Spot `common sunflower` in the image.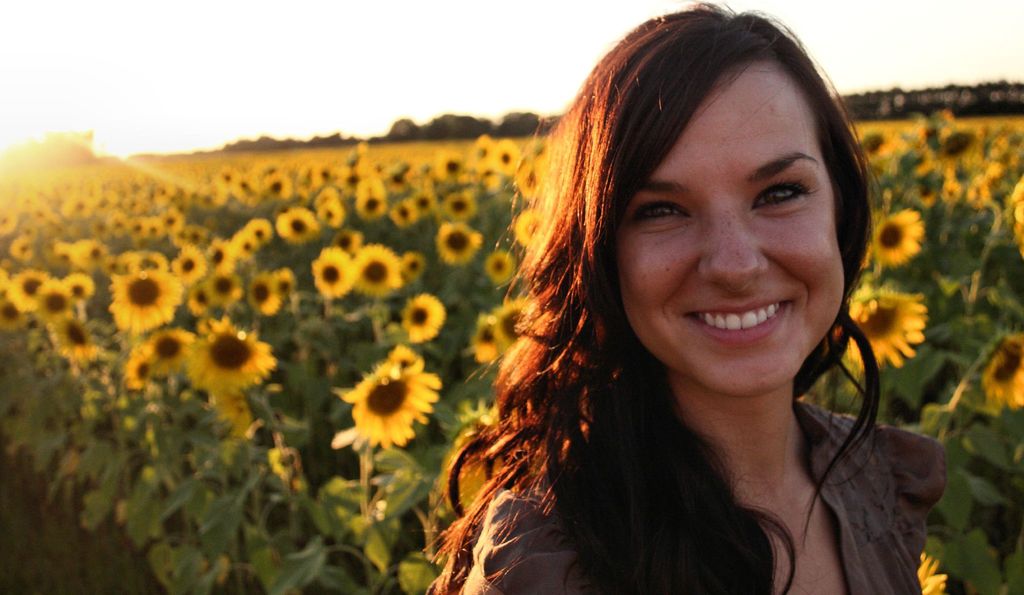
`common sunflower` found at bbox=(433, 216, 486, 262).
